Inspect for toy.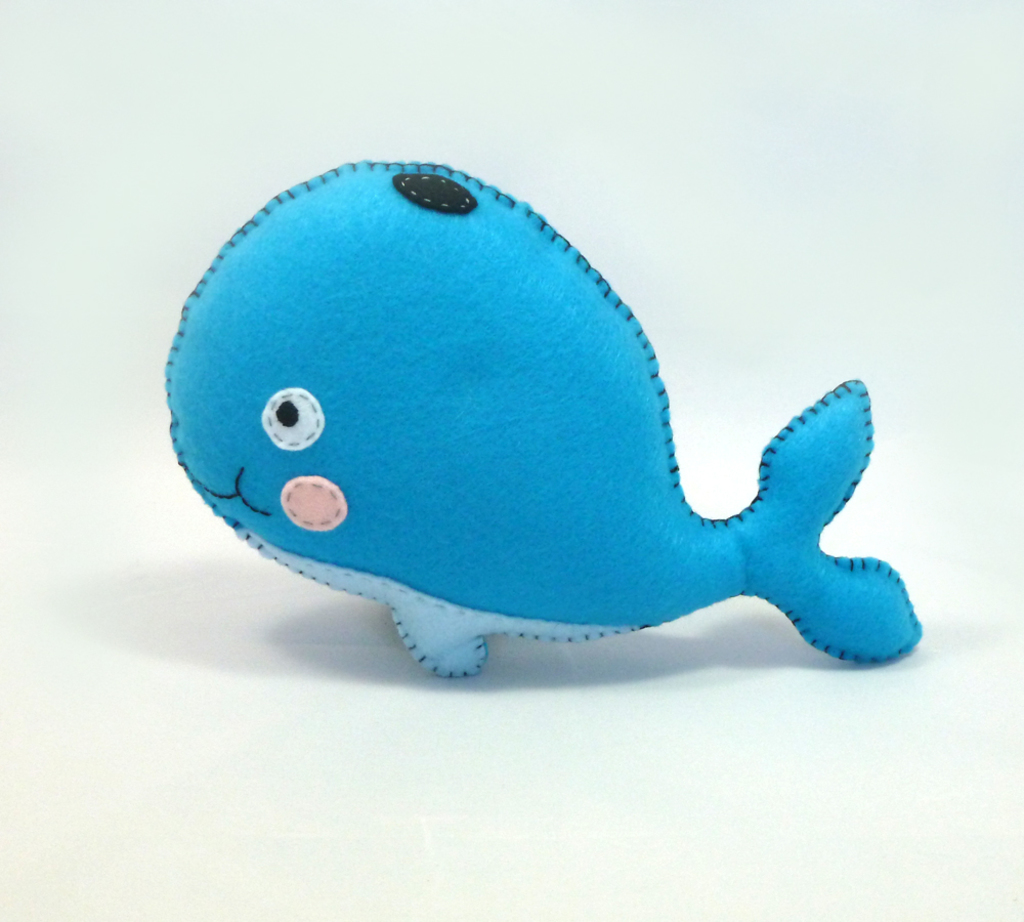
Inspection: region(152, 143, 934, 748).
